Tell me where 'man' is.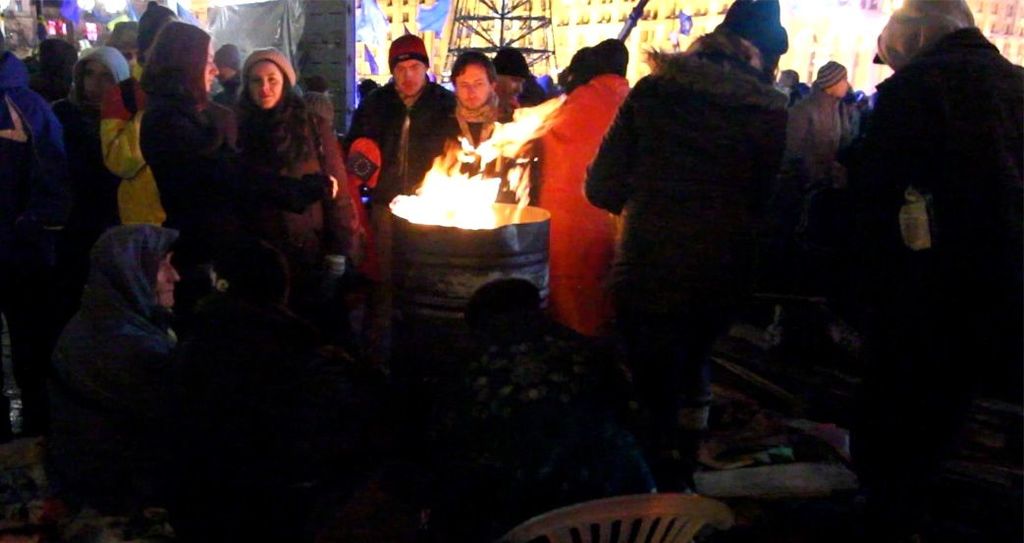
'man' is at detection(211, 43, 244, 107).
